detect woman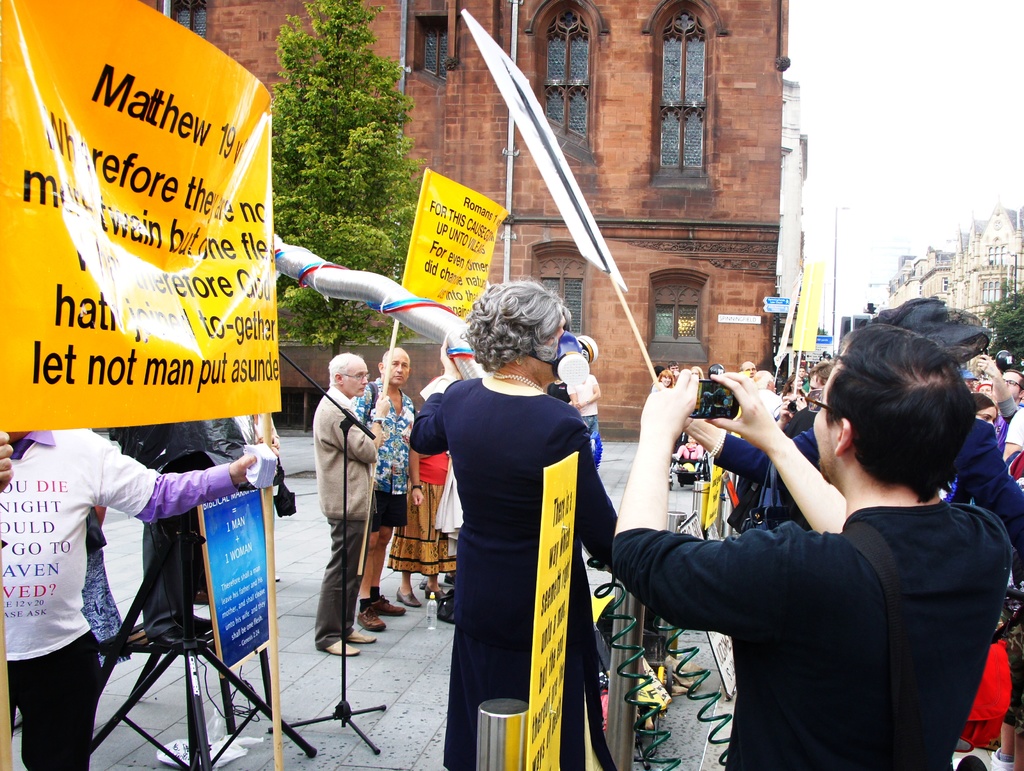
region(398, 275, 602, 756)
